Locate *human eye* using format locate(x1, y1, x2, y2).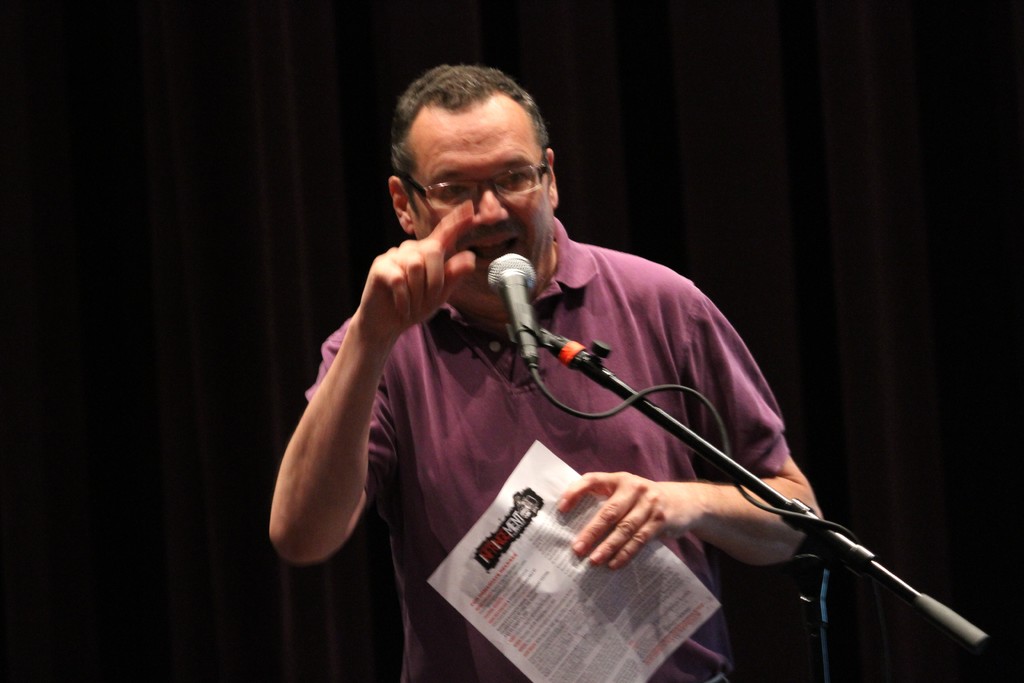
locate(430, 183, 476, 206).
